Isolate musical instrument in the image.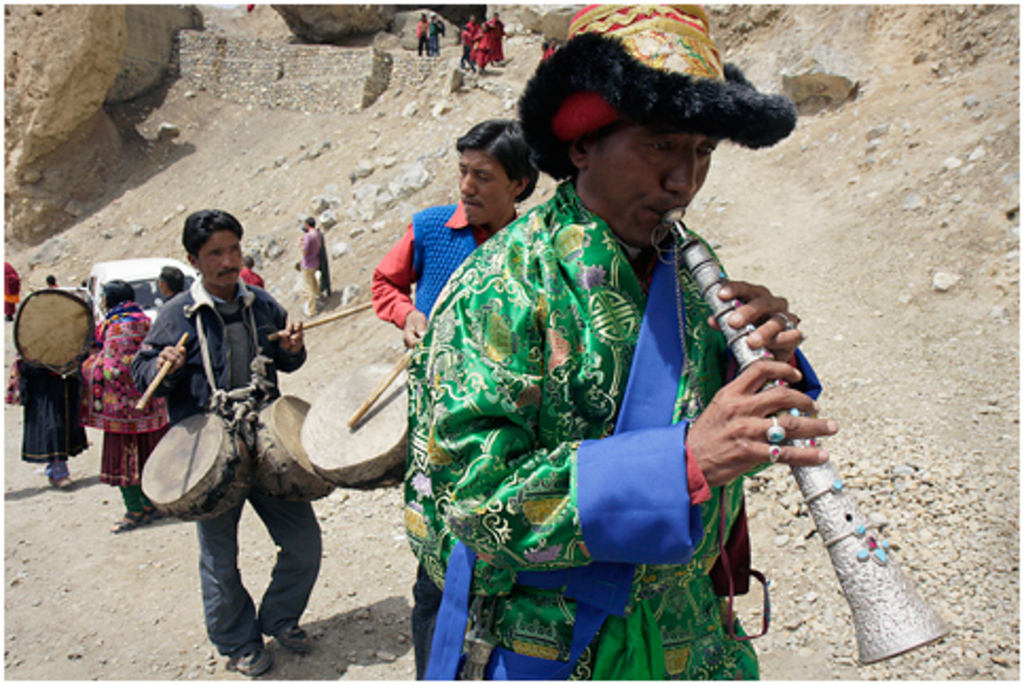
Isolated region: Rect(645, 207, 958, 668).
